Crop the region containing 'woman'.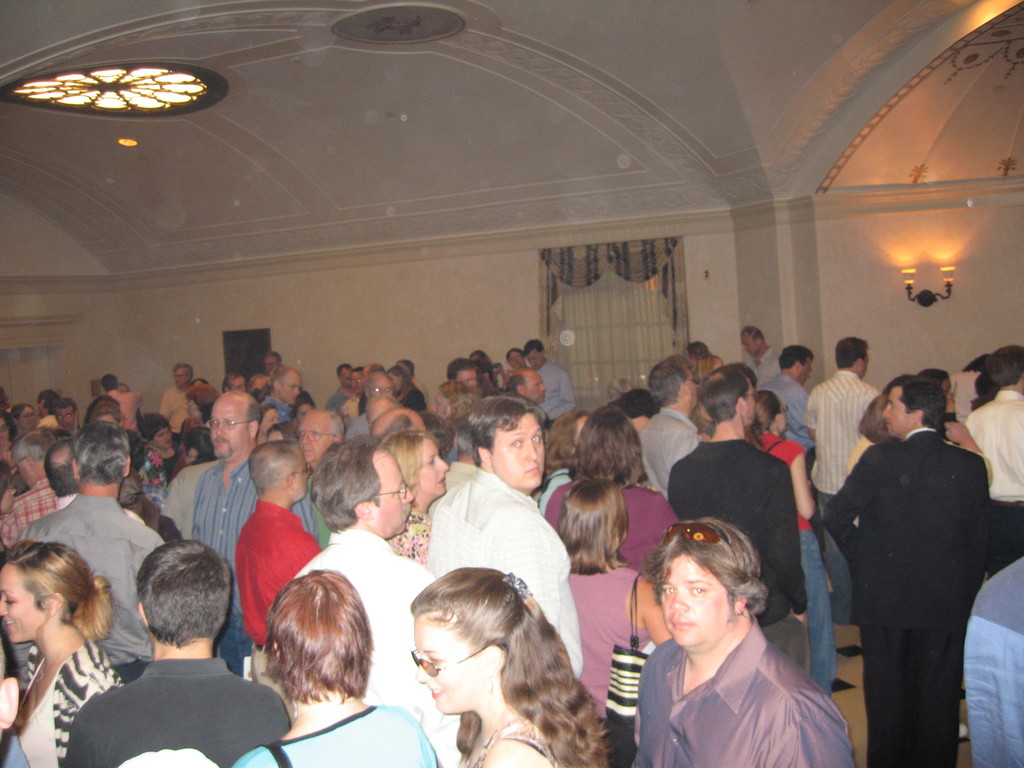
Crop region: pyautogui.locateOnScreen(740, 385, 842, 676).
